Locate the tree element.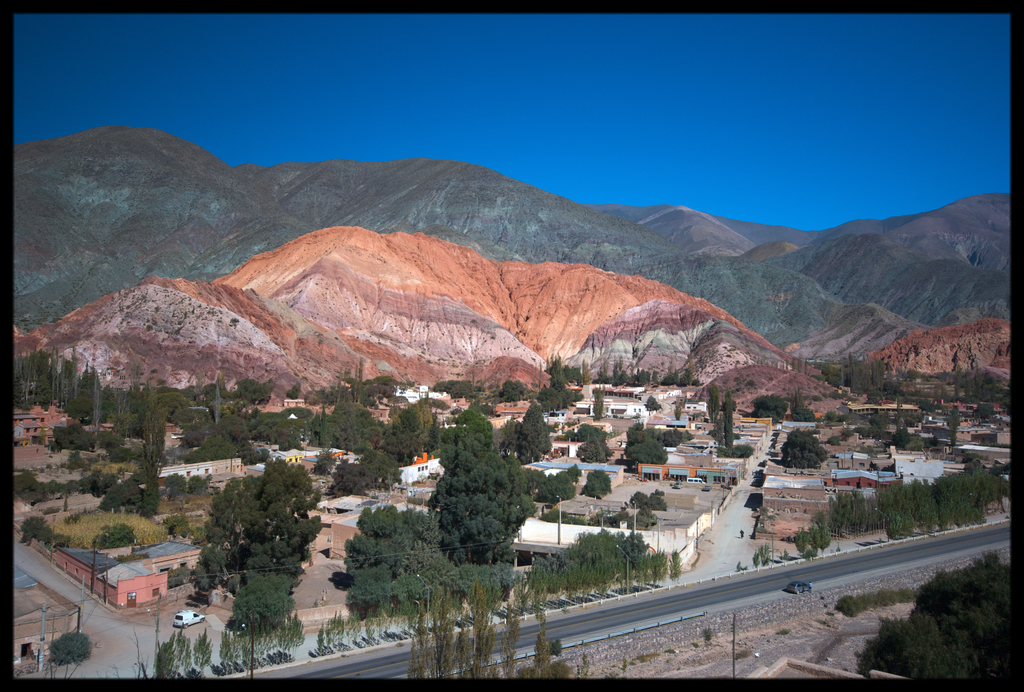
Element bbox: [266,502,317,539].
